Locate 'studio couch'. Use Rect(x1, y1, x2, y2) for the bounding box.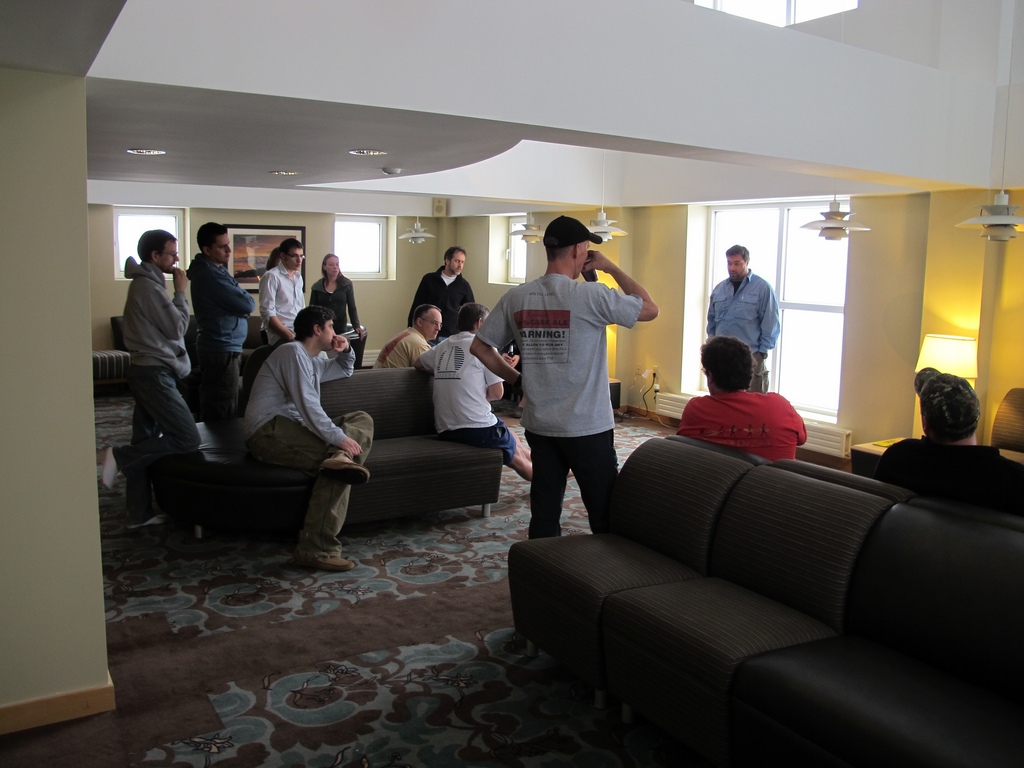
Rect(502, 428, 1018, 767).
